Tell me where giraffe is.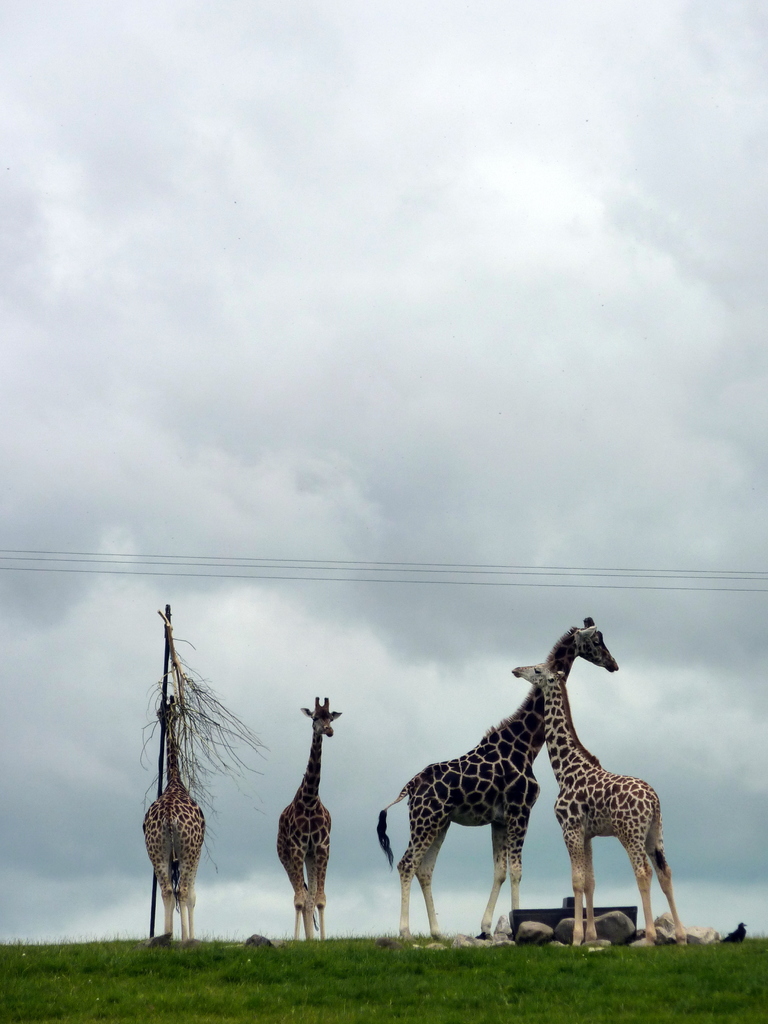
giraffe is at 282/690/345/936.
